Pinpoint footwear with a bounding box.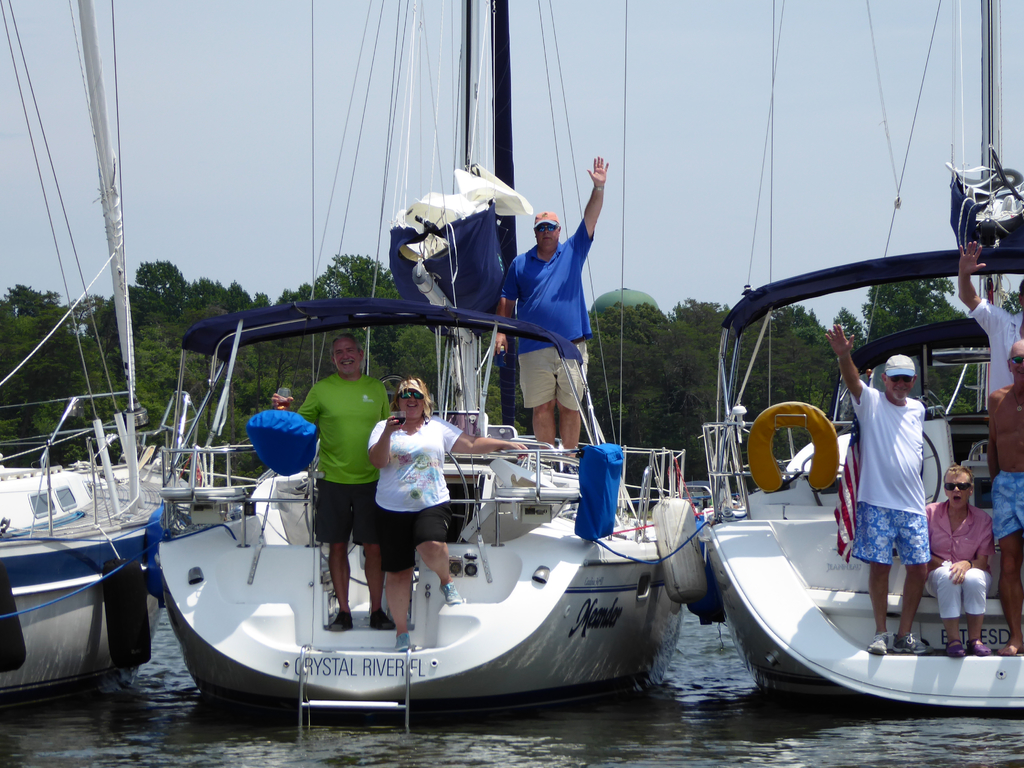
[868,636,887,653].
